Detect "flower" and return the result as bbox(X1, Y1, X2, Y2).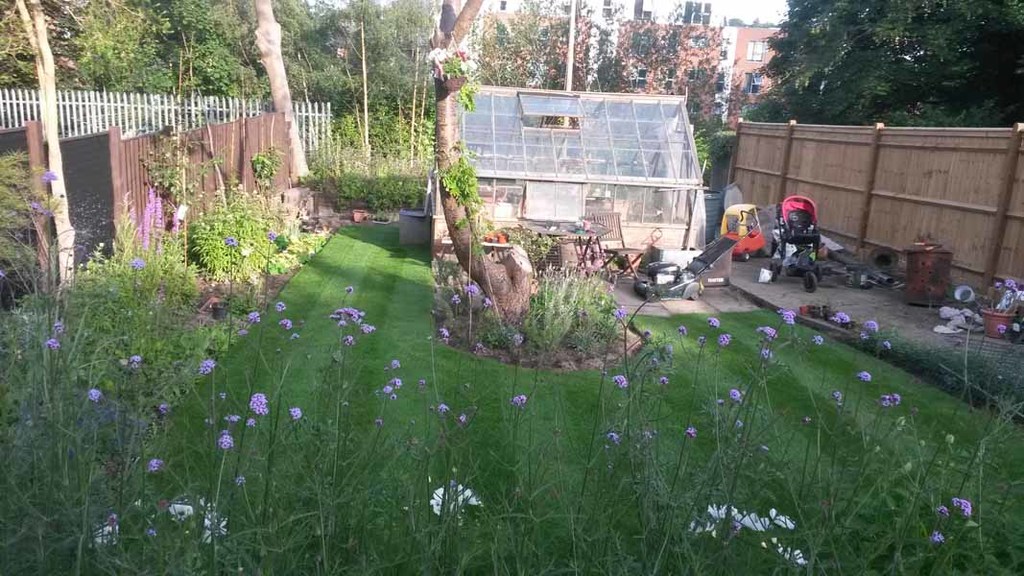
bbox(606, 428, 620, 443).
